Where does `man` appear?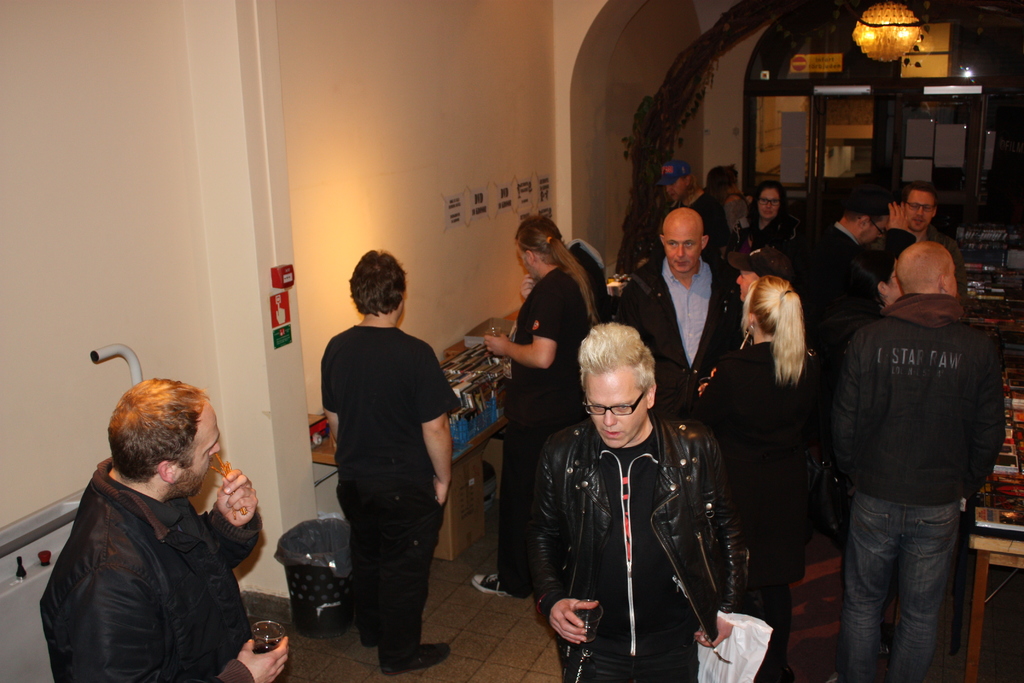
Appears at 903 185 968 299.
